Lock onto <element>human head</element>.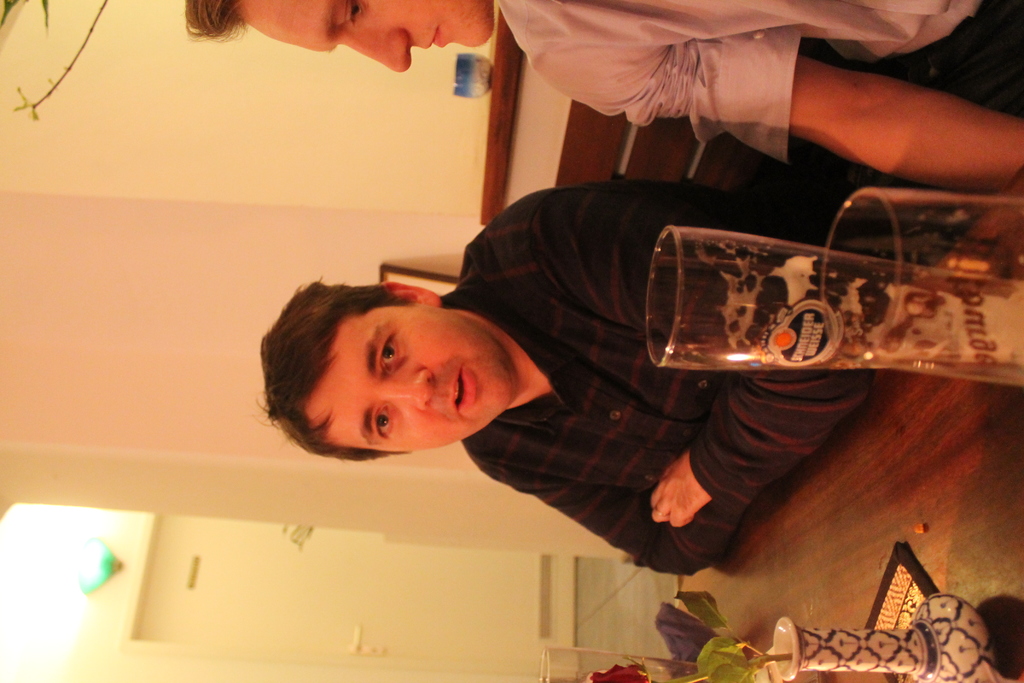
Locked: 259/264/556/459.
